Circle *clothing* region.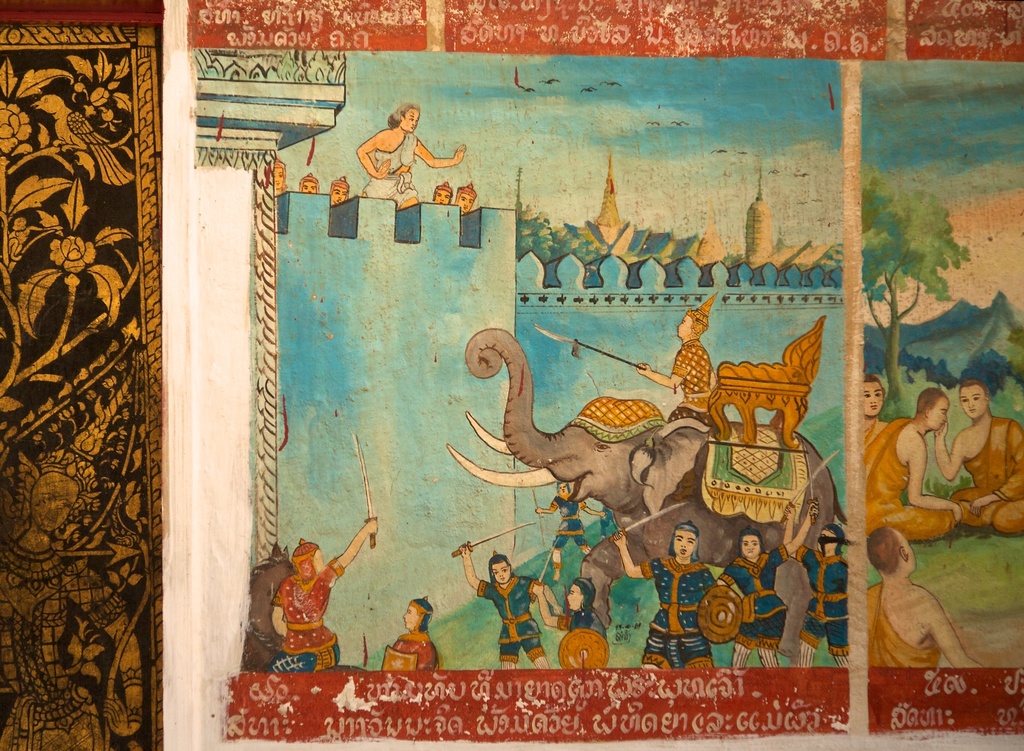
Region: {"x1": 863, "y1": 417, "x2": 956, "y2": 541}.
